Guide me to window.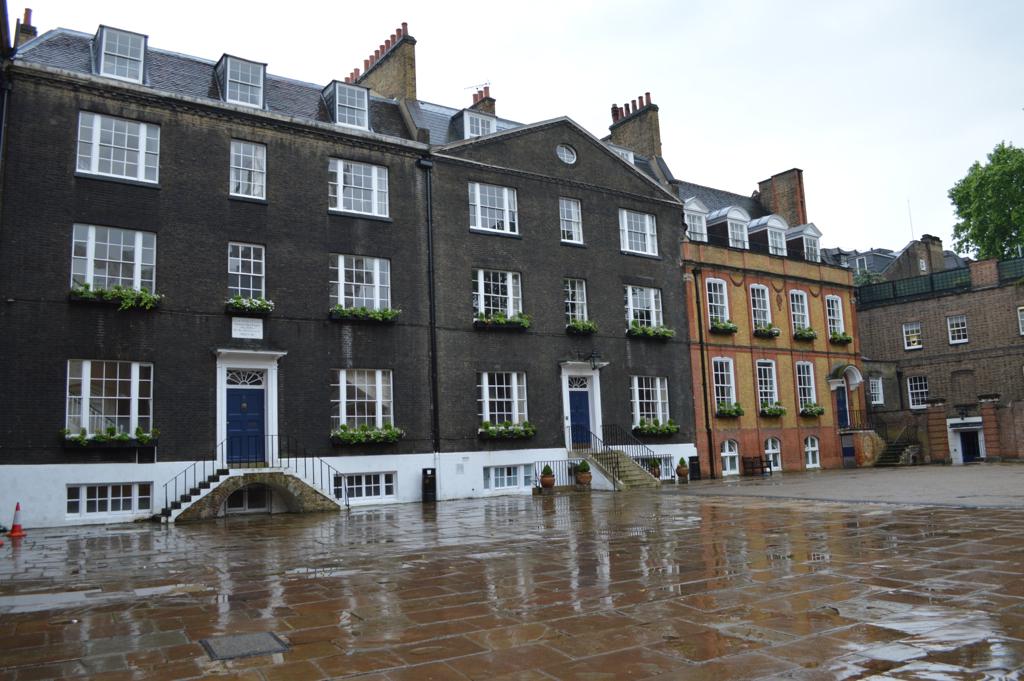
Guidance: region(801, 235, 823, 260).
